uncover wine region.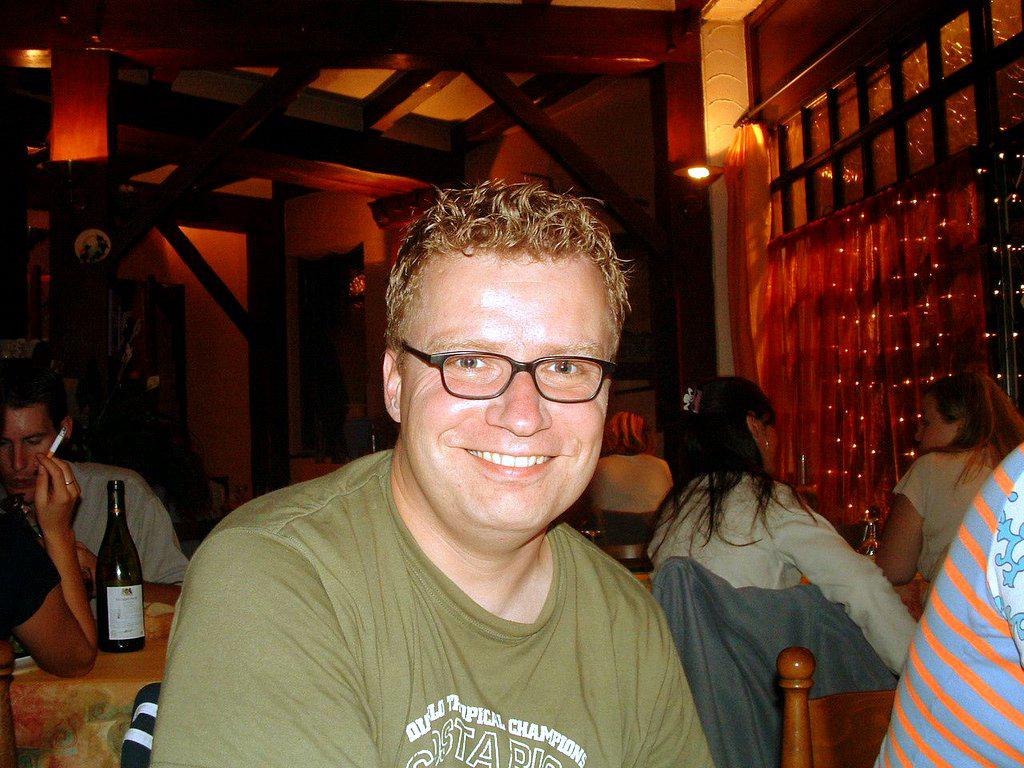
Uncovered: 91,471,151,653.
